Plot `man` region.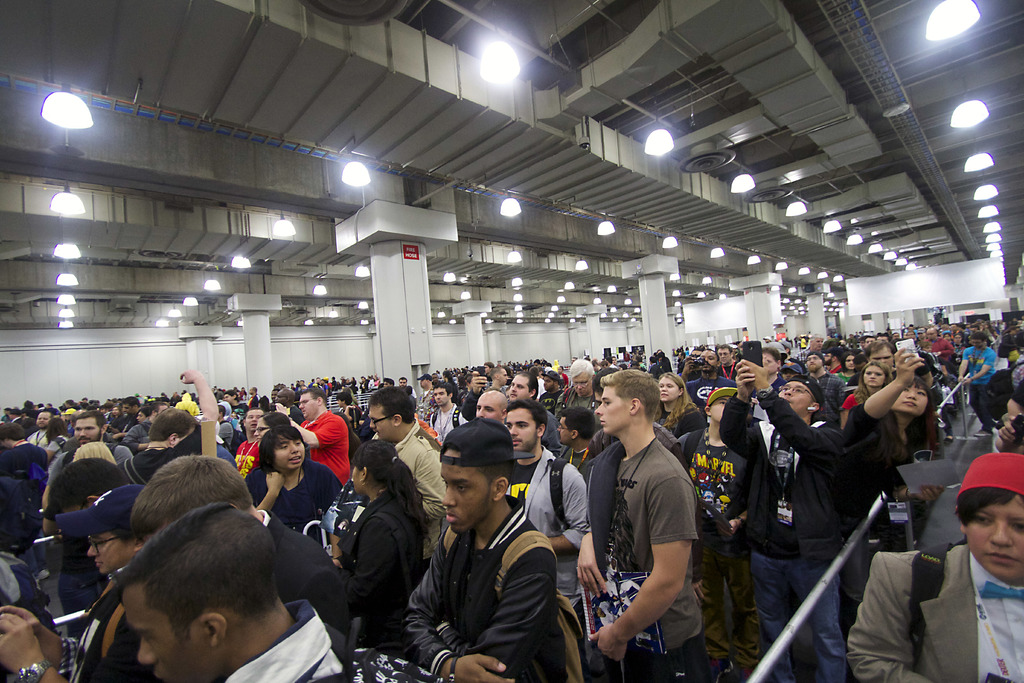
Plotted at 637:352:647:369.
